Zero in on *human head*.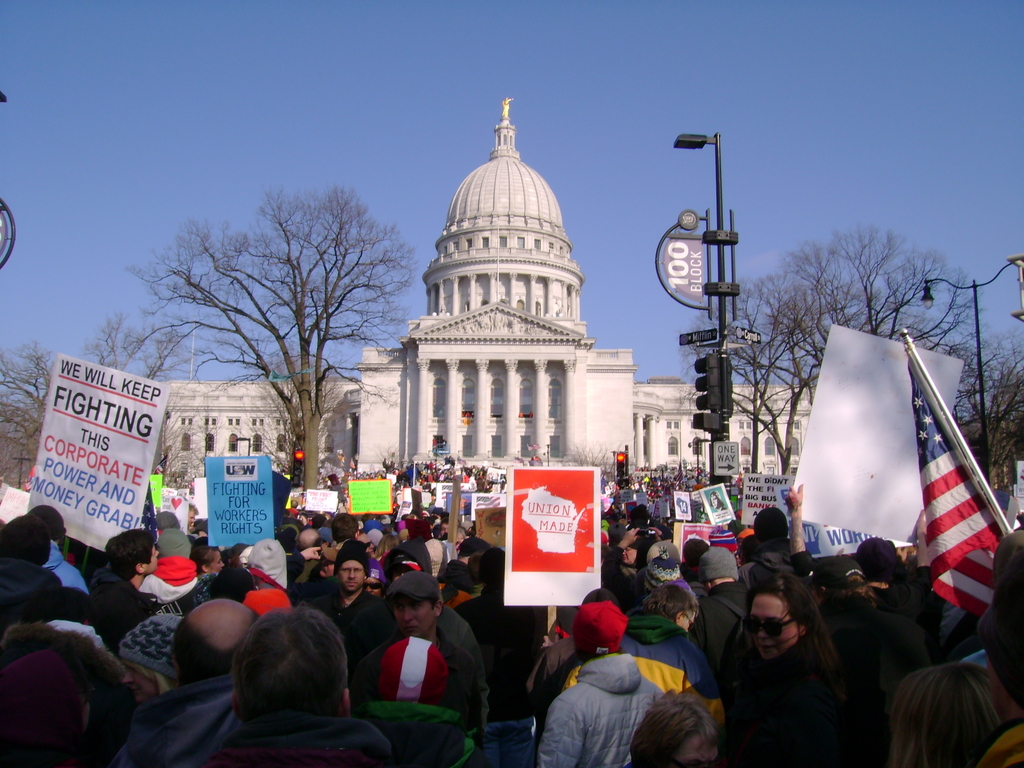
Zeroed in: select_region(744, 573, 820, 663).
